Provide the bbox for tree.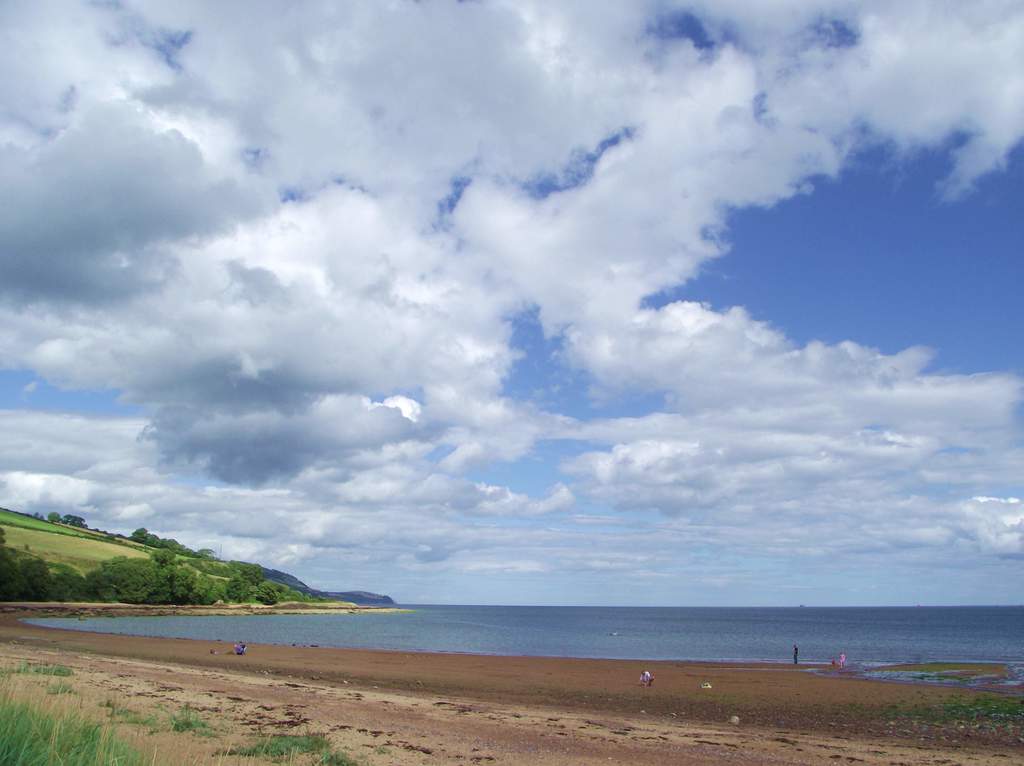
l=182, t=564, r=216, b=604.
